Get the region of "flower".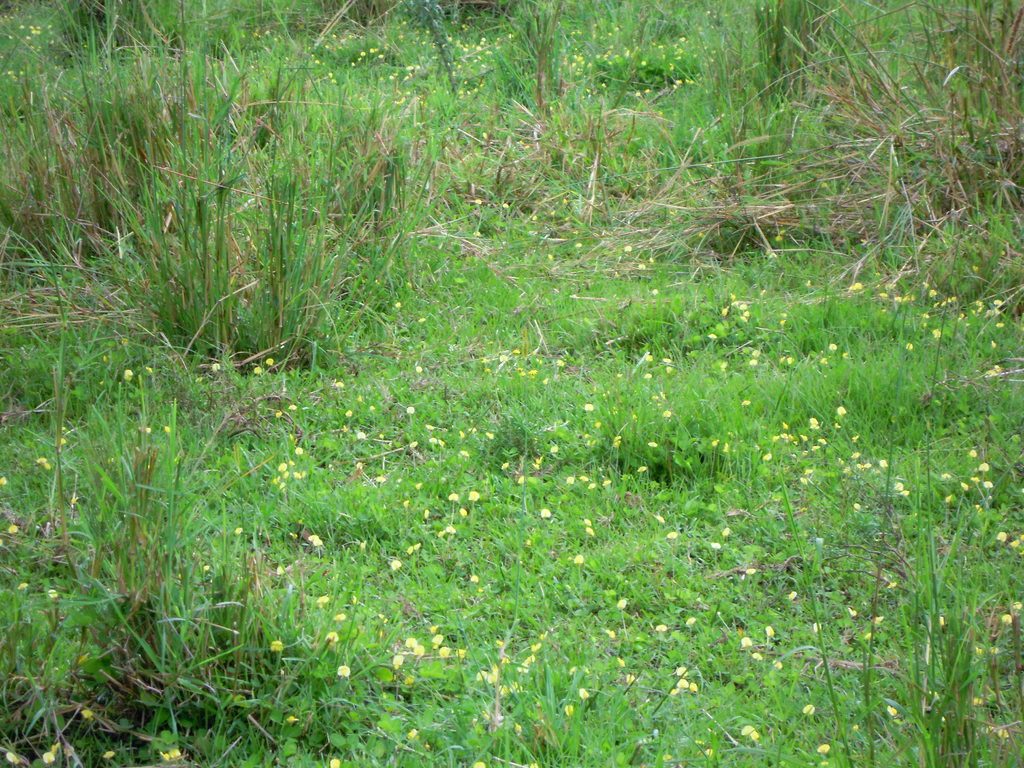
<bbox>308, 536, 323, 547</bbox>.
